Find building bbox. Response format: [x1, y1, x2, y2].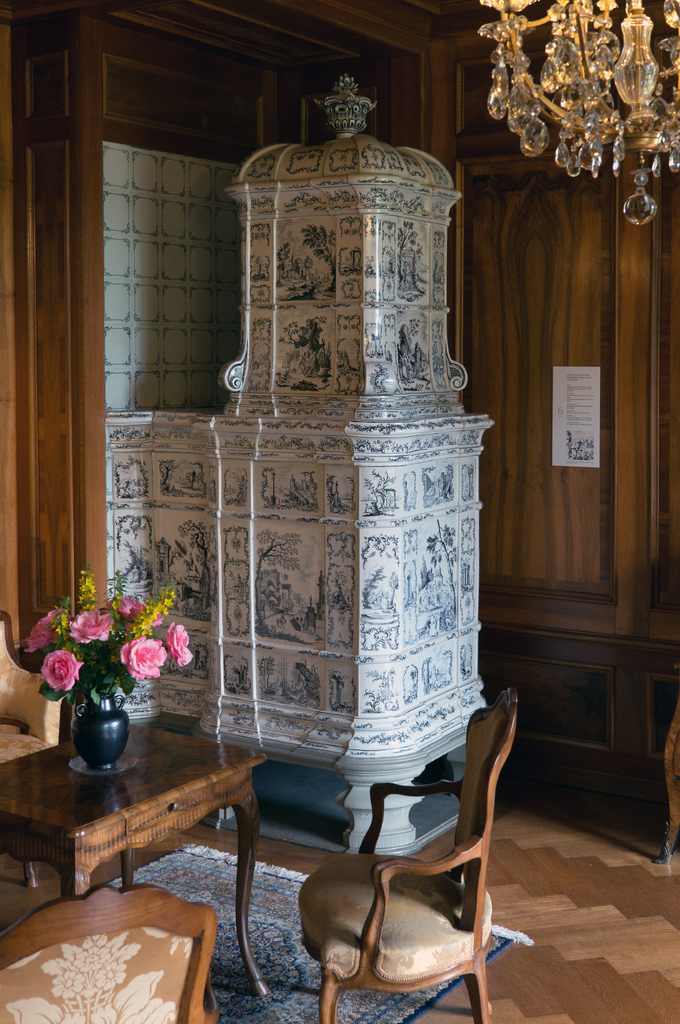
[0, 0, 679, 1023].
